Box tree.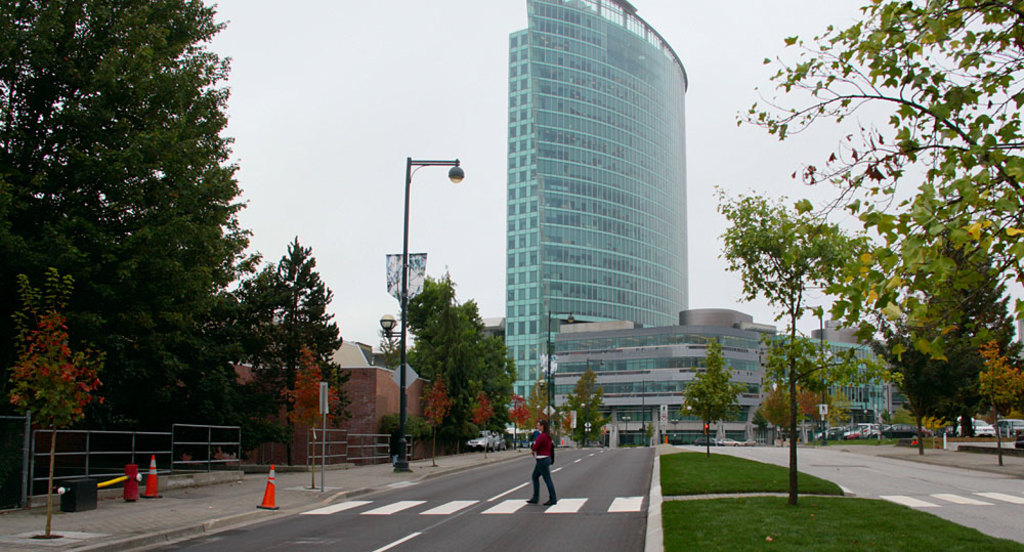
287 343 340 489.
